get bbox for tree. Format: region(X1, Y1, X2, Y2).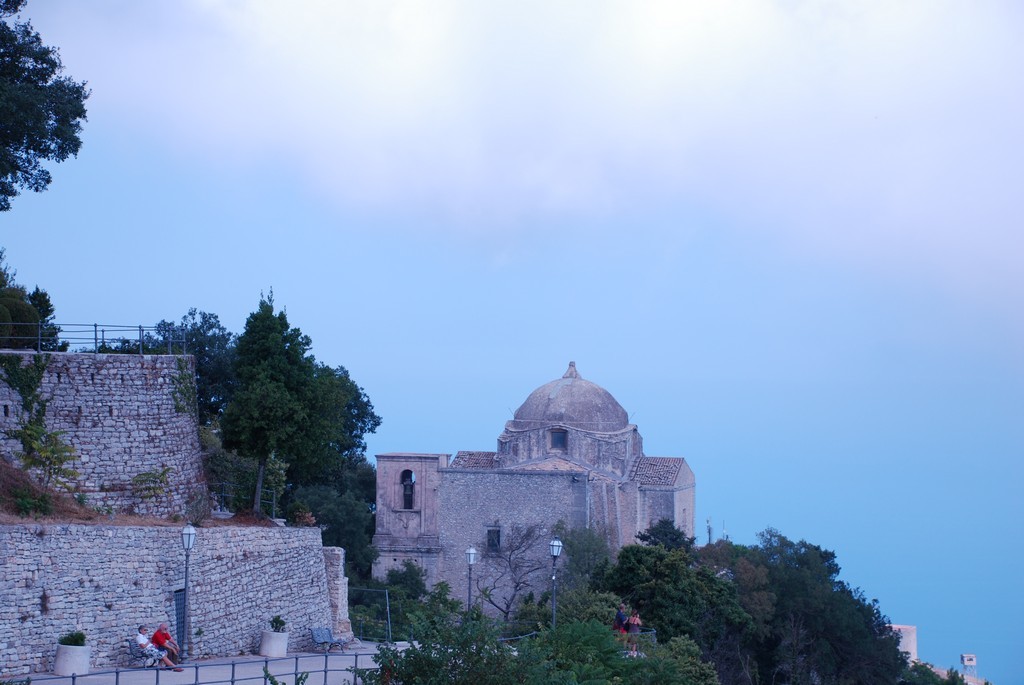
region(0, 0, 92, 209).
